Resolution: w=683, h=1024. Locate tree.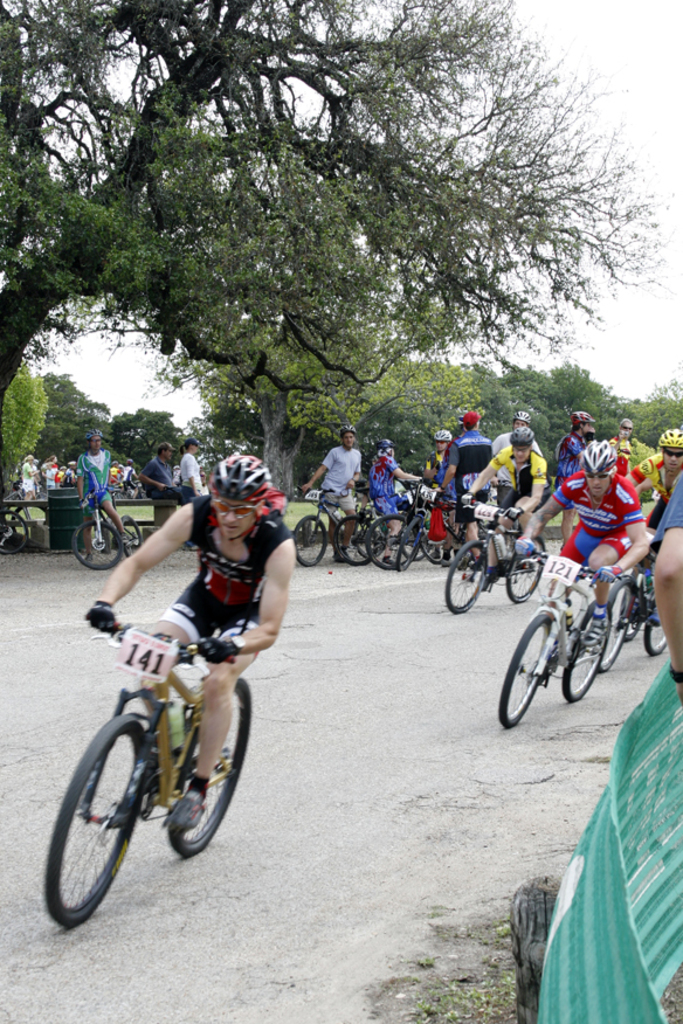
<region>109, 409, 191, 466</region>.
